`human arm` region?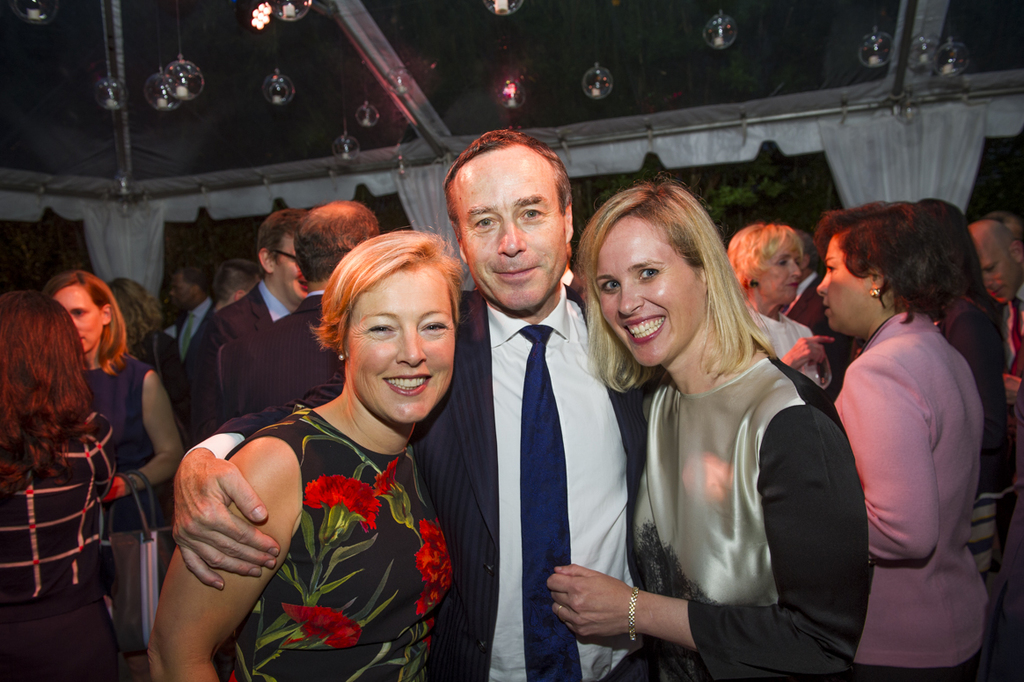
detection(758, 322, 842, 378)
